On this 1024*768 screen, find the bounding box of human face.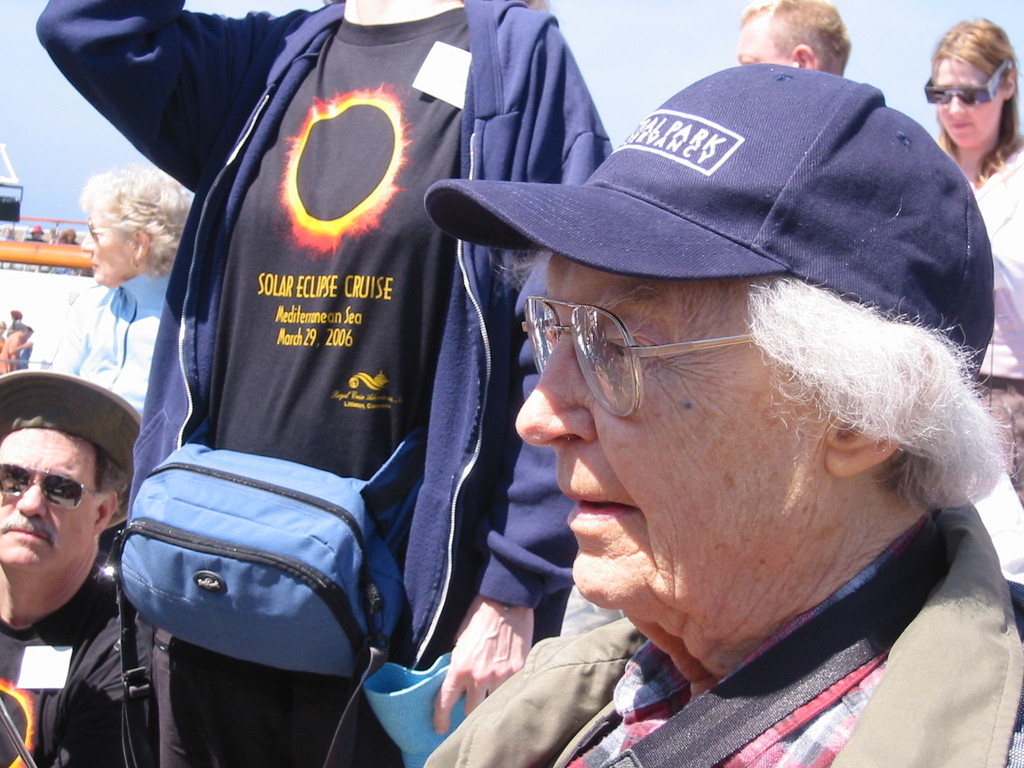
Bounding box: {"x1": 79, "y1": 208, "x2": 134, "y2": 280}.
